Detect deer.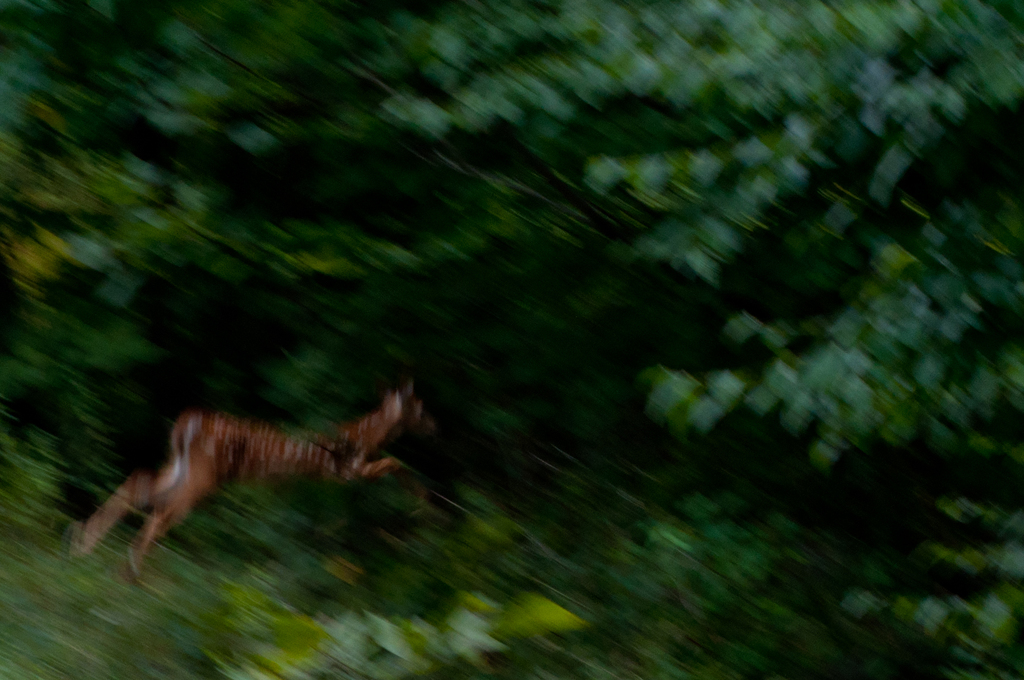
Detected at x1=79 y1=374 x2=436 y2=590.
